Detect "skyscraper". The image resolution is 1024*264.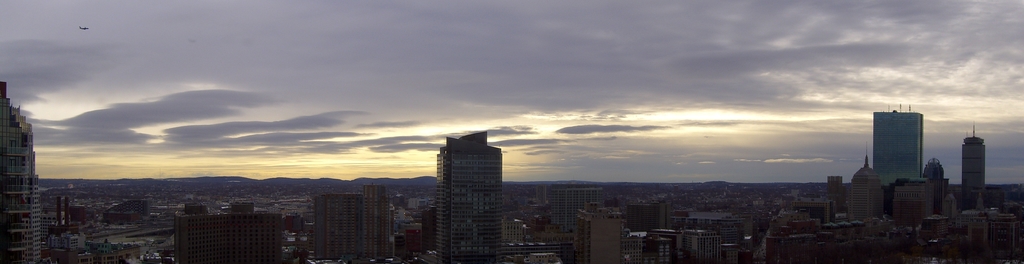
(left=577, top=206, right=625, bottom=263).
